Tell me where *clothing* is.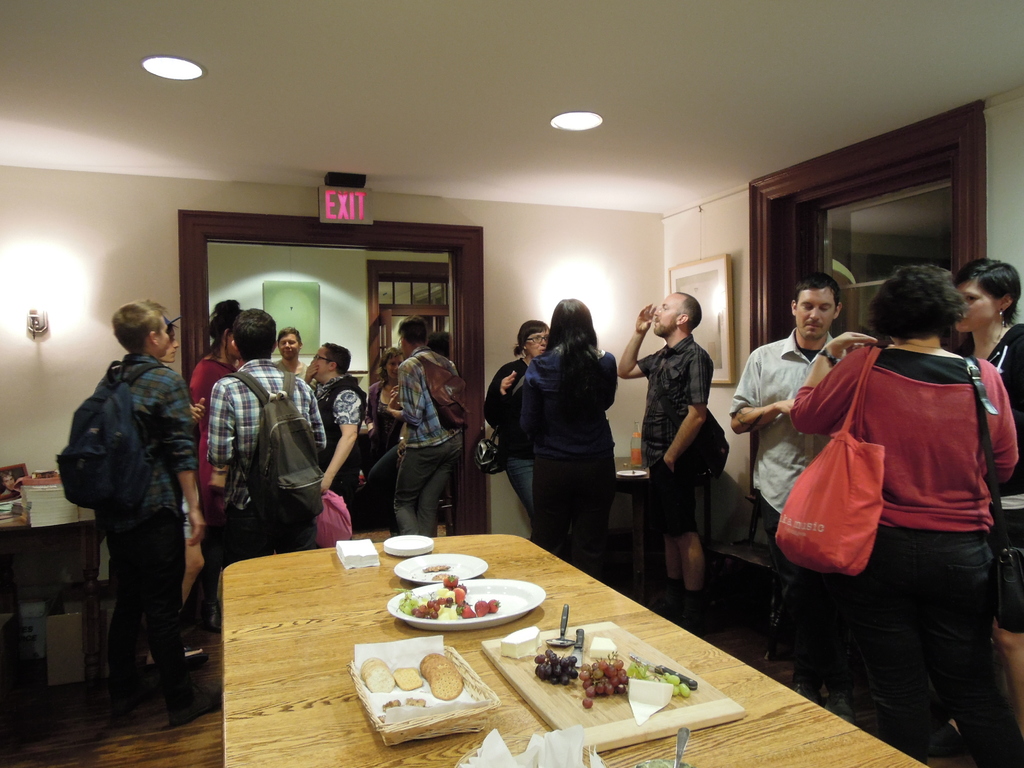
*clothing* is at bbox(397, 338, 468, 539).
